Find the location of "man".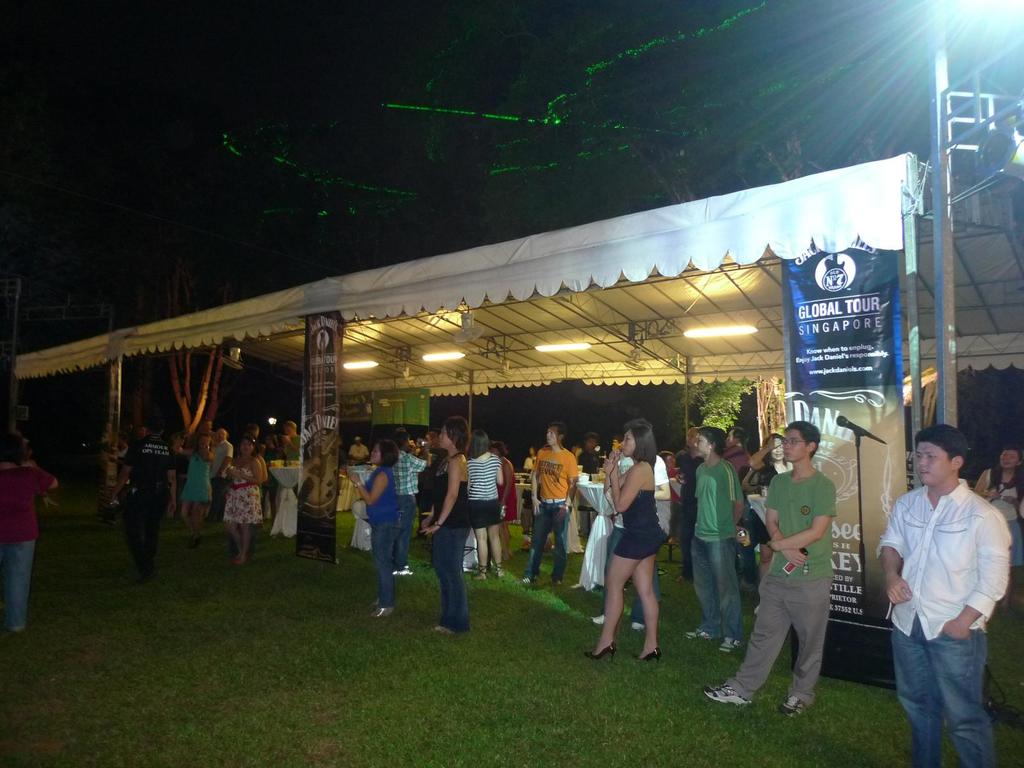
Location: <box>104,415,184,589</box>.
